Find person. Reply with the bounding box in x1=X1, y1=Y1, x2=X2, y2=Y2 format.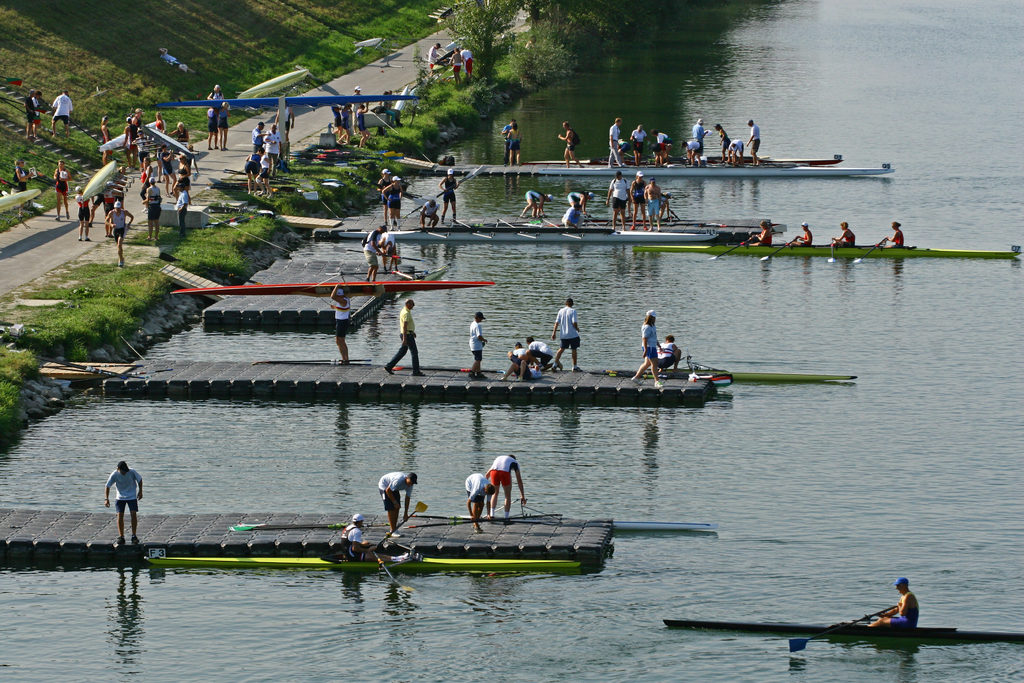
x1=161, y1=45, x2=196, y2=75.
